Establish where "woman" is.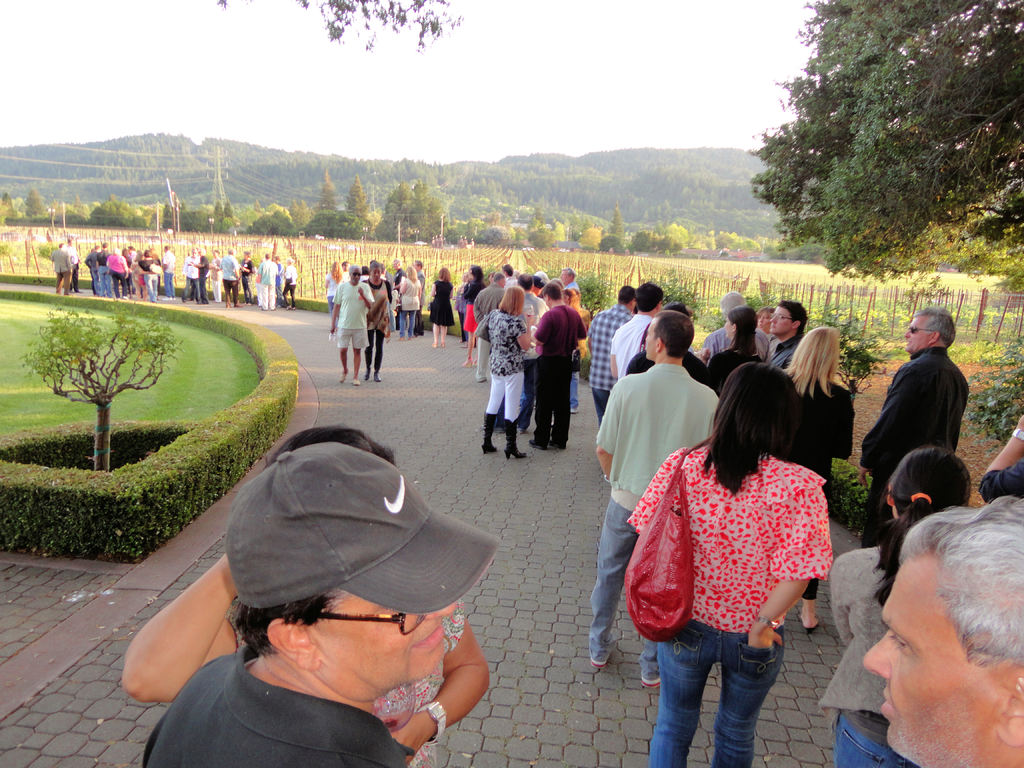
Established at locate(481, 286, 531, 458).
